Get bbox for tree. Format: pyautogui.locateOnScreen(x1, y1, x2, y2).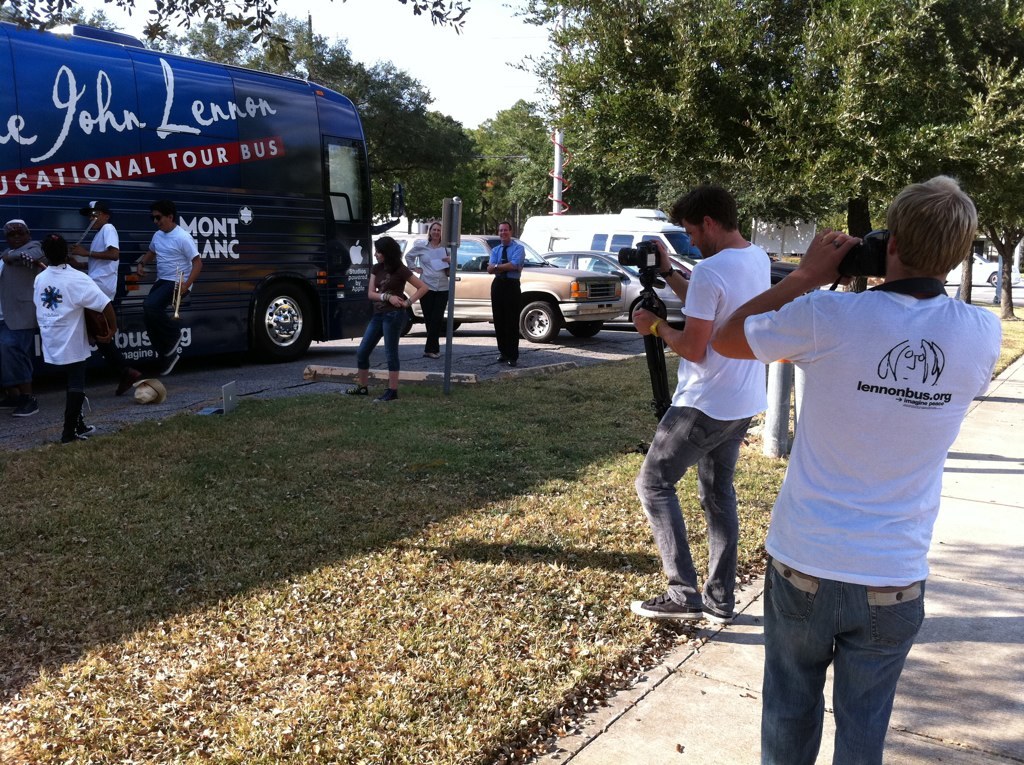
pyautogui.locateOnScreen(1, 0, 474, 70).
